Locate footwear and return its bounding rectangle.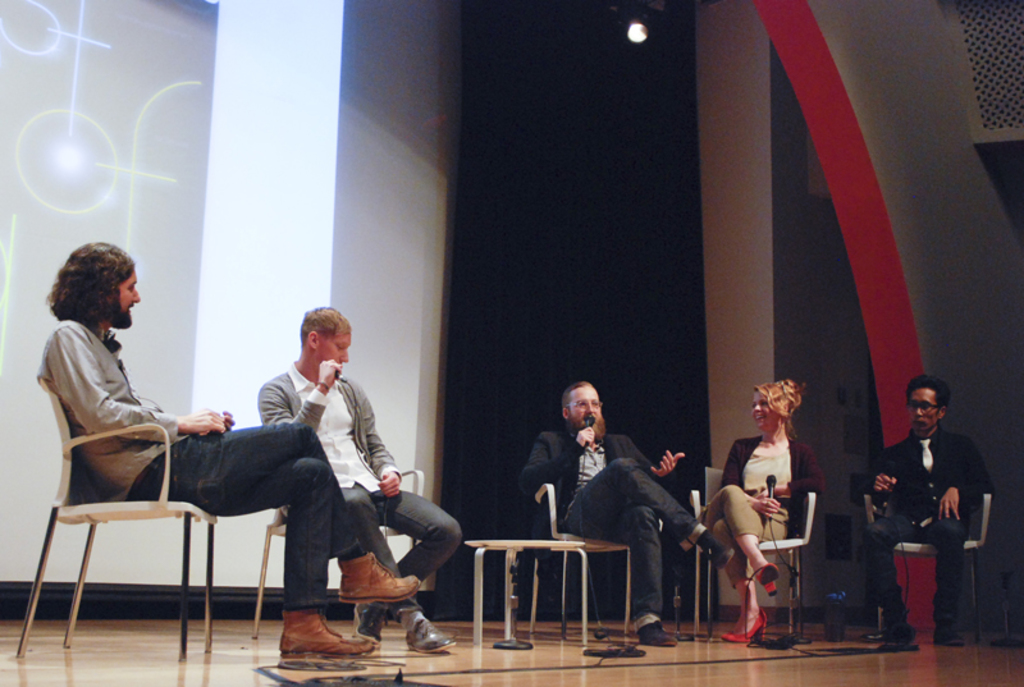
[718, 603, 767, 640].
